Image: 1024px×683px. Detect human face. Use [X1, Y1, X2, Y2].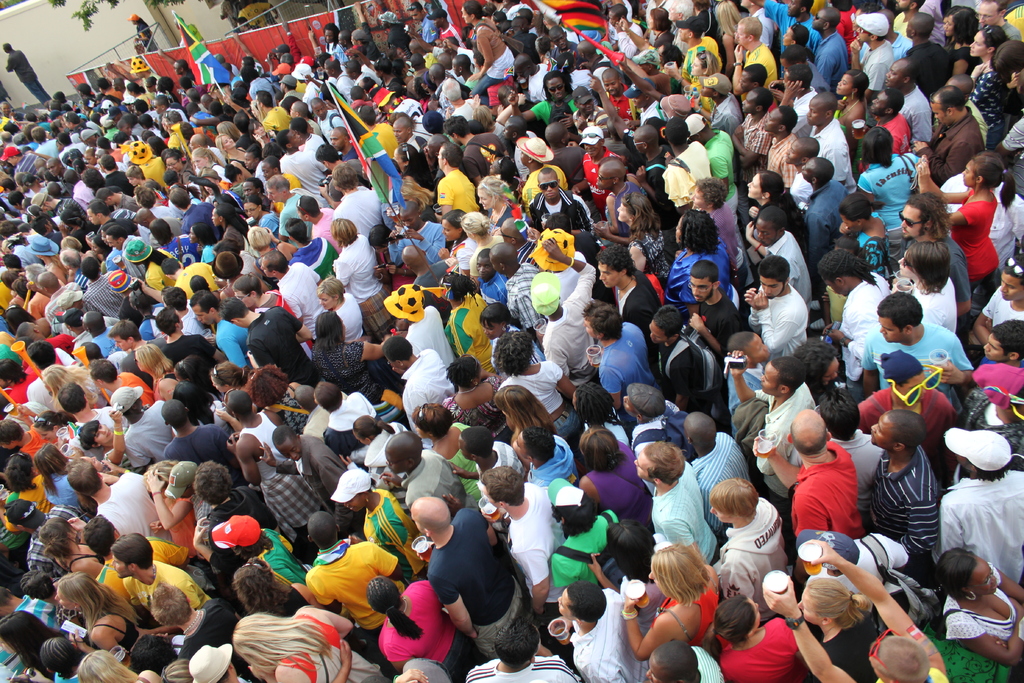
[36, 431, 57, 444].
